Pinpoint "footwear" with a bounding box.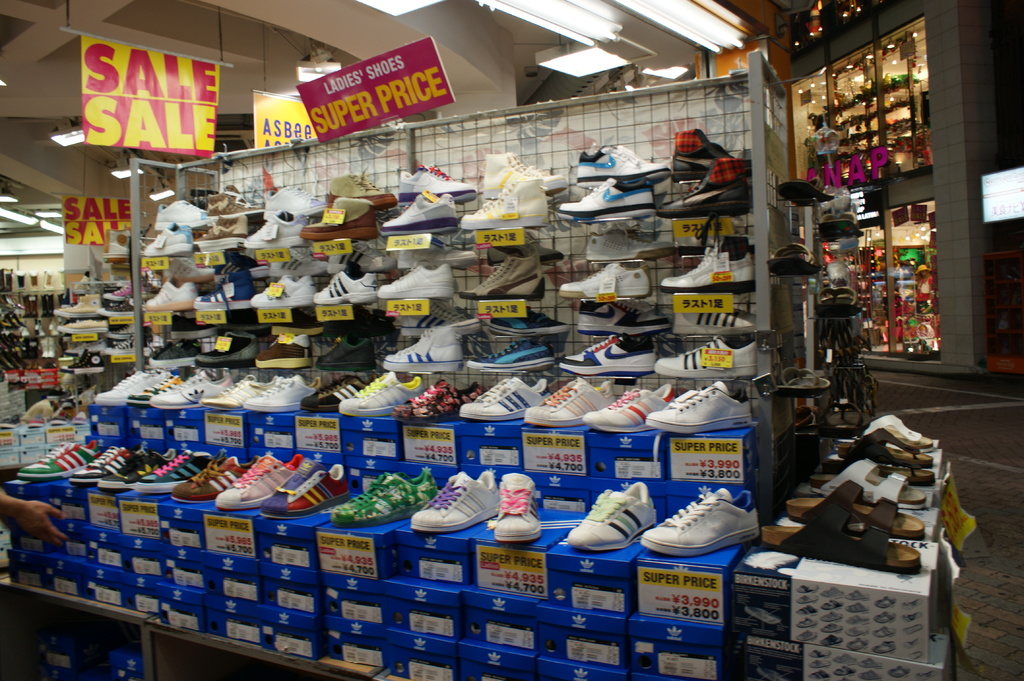
(x1=393, y1=374, x2=474, y2=431).
